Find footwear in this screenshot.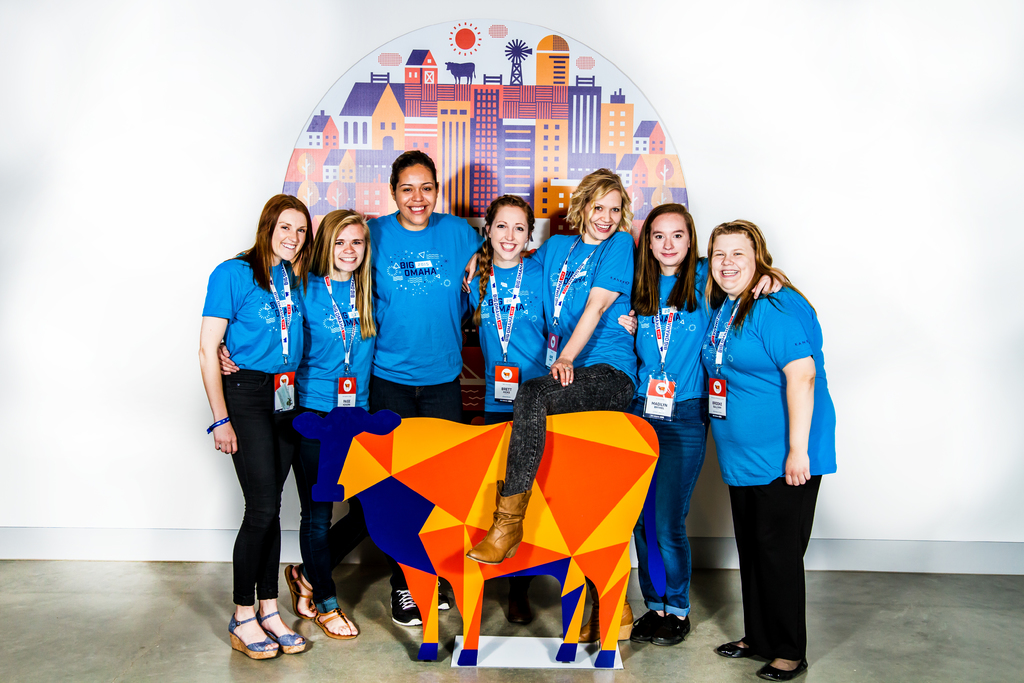
The bounding box for footwear is select_region(496, 593, 540, 626).
